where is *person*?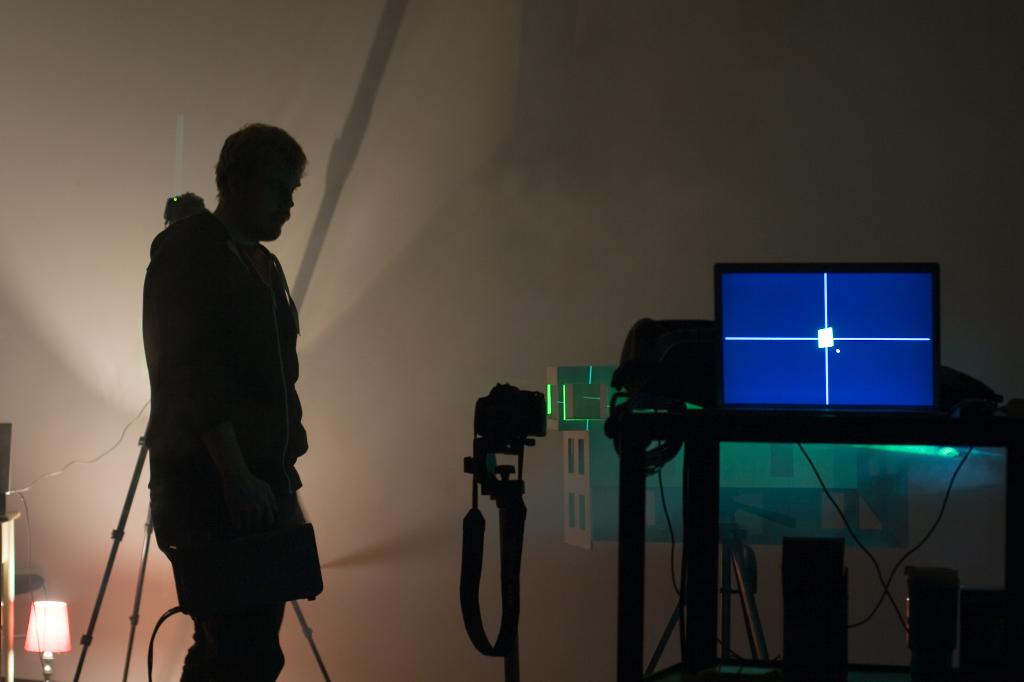
147,127,307,681.
